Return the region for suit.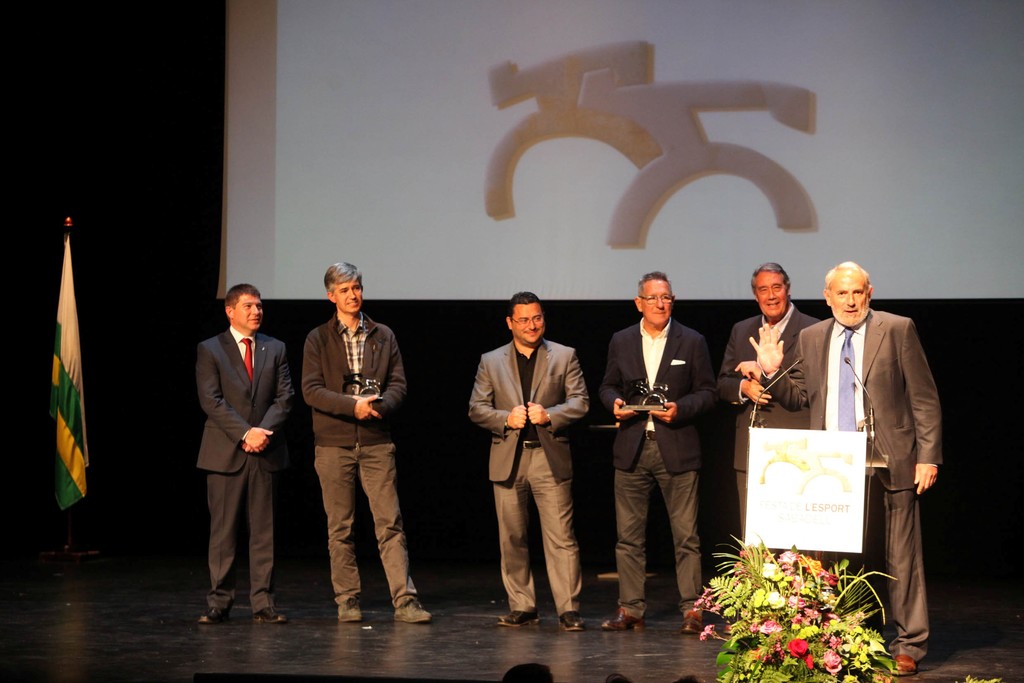
bbox=(189, 268, 287, 628).
